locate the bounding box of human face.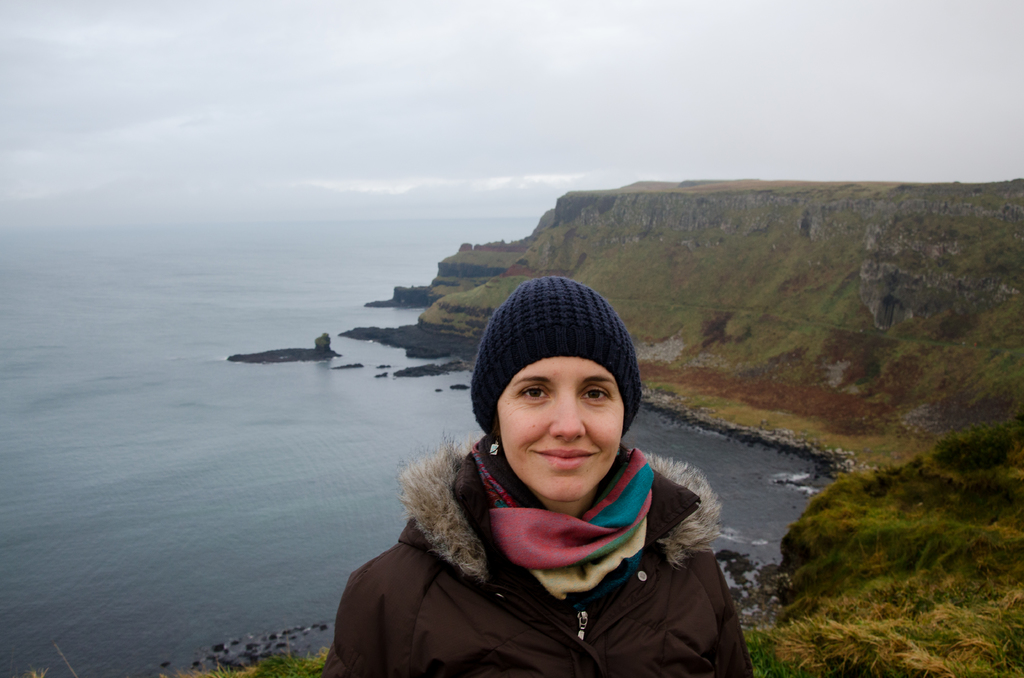
Bounding box: l=495, t=356, r=623, b=503.
